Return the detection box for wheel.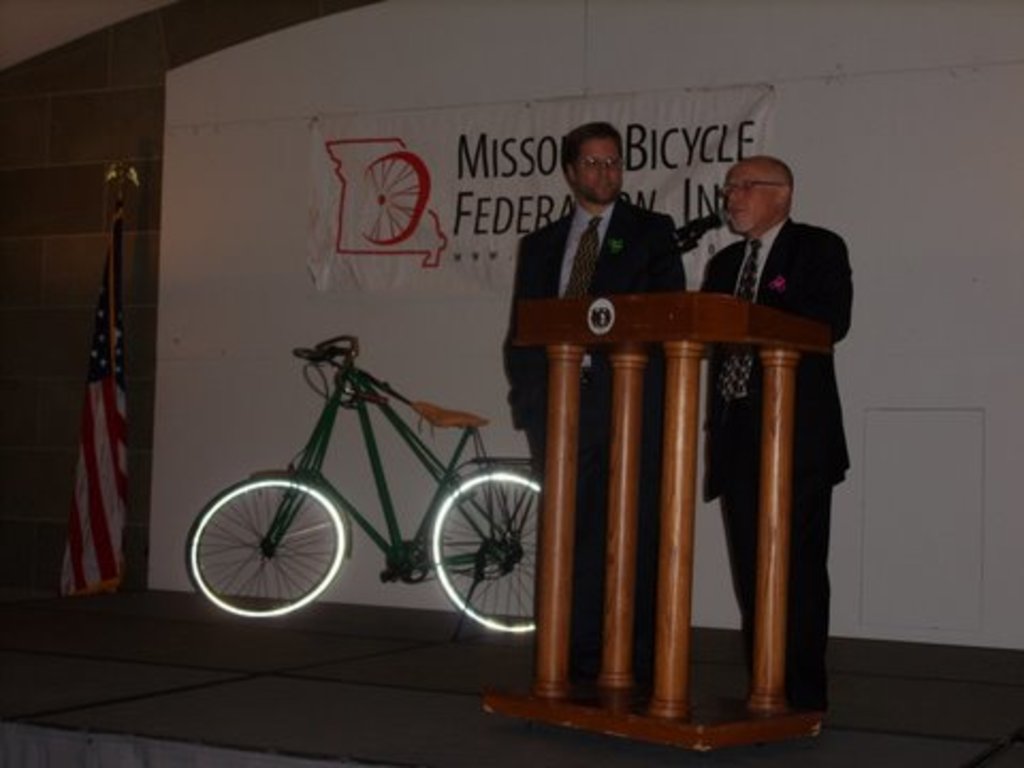
188:480:333:619.
